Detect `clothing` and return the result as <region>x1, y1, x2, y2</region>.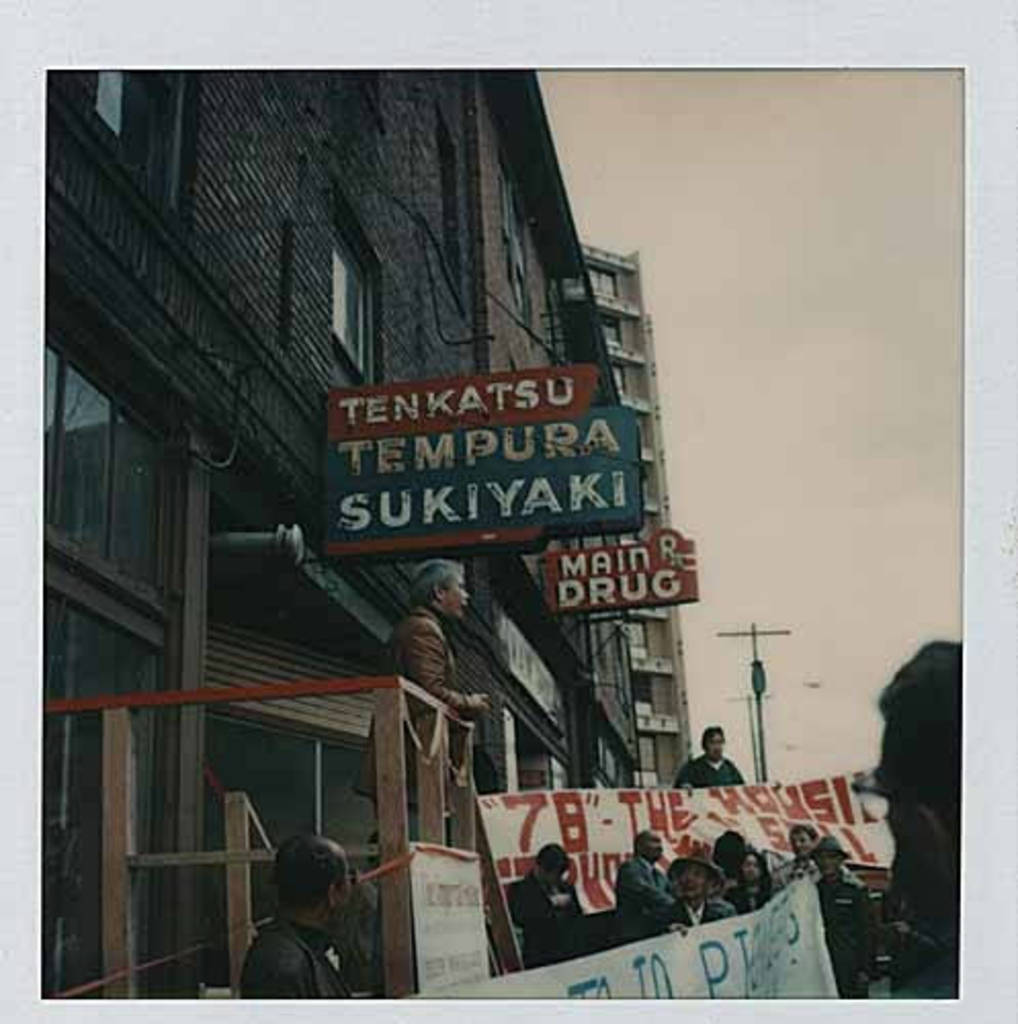
<region>234, 924, 371, 1020</region>.
